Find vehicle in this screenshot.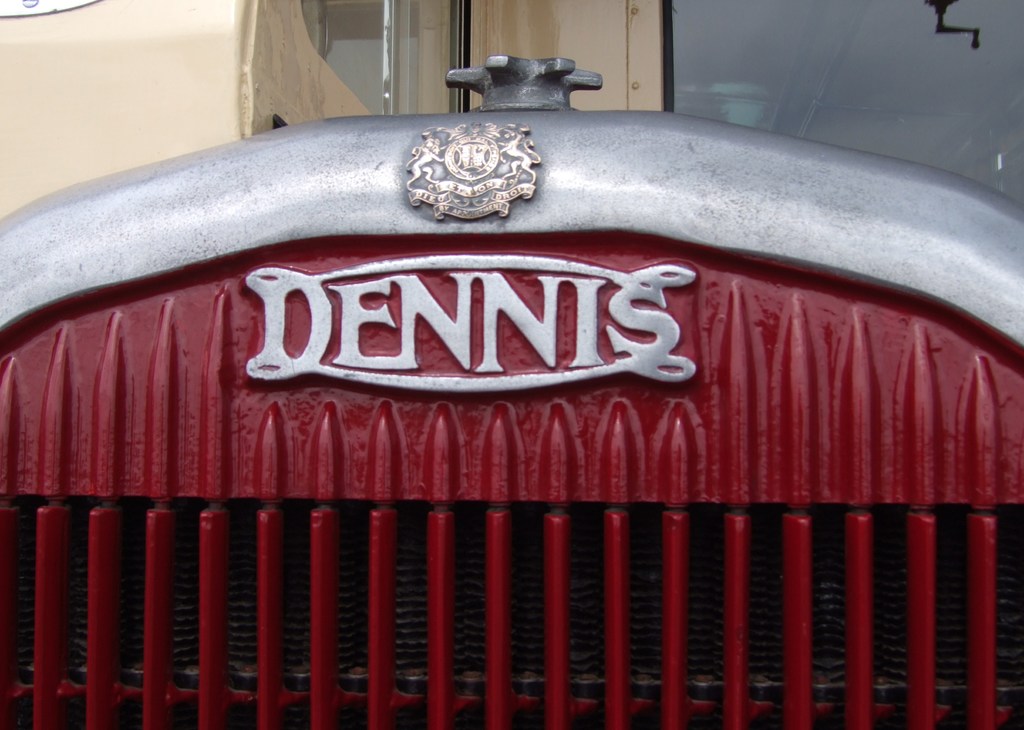
The bounding box for vehicle is [left=77, top=67, right=1021, bottom=729].
